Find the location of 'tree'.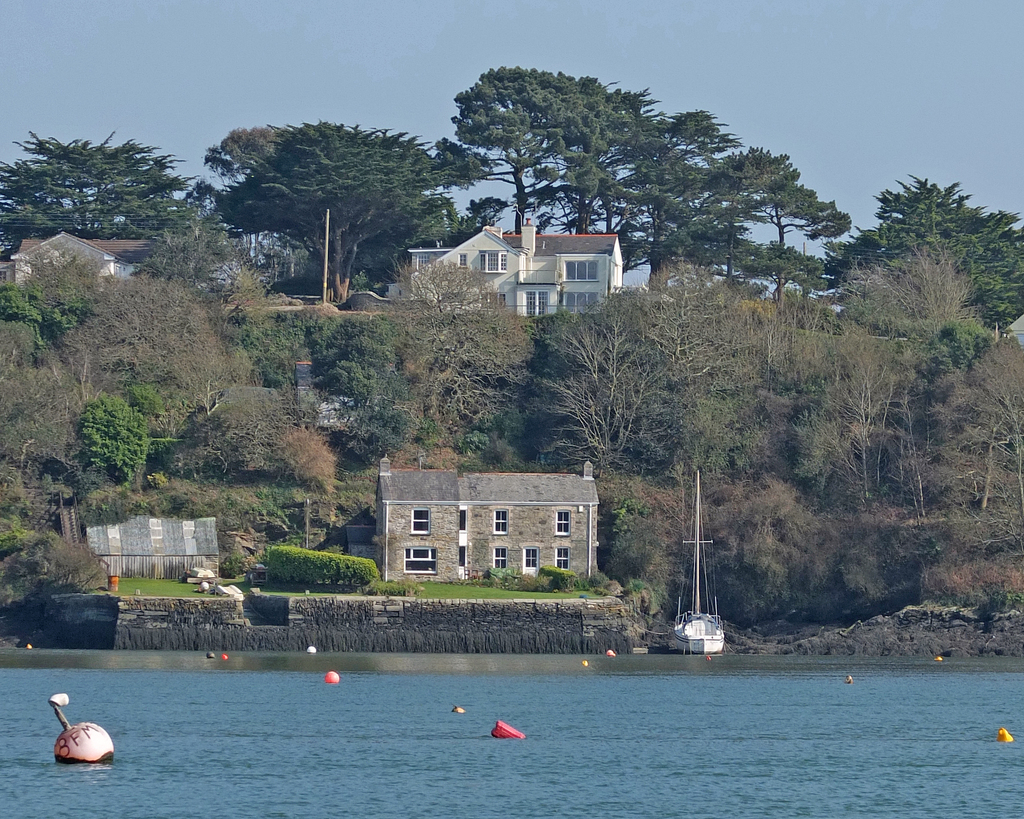
Location: l=434, t=60, r=858, b=330.
